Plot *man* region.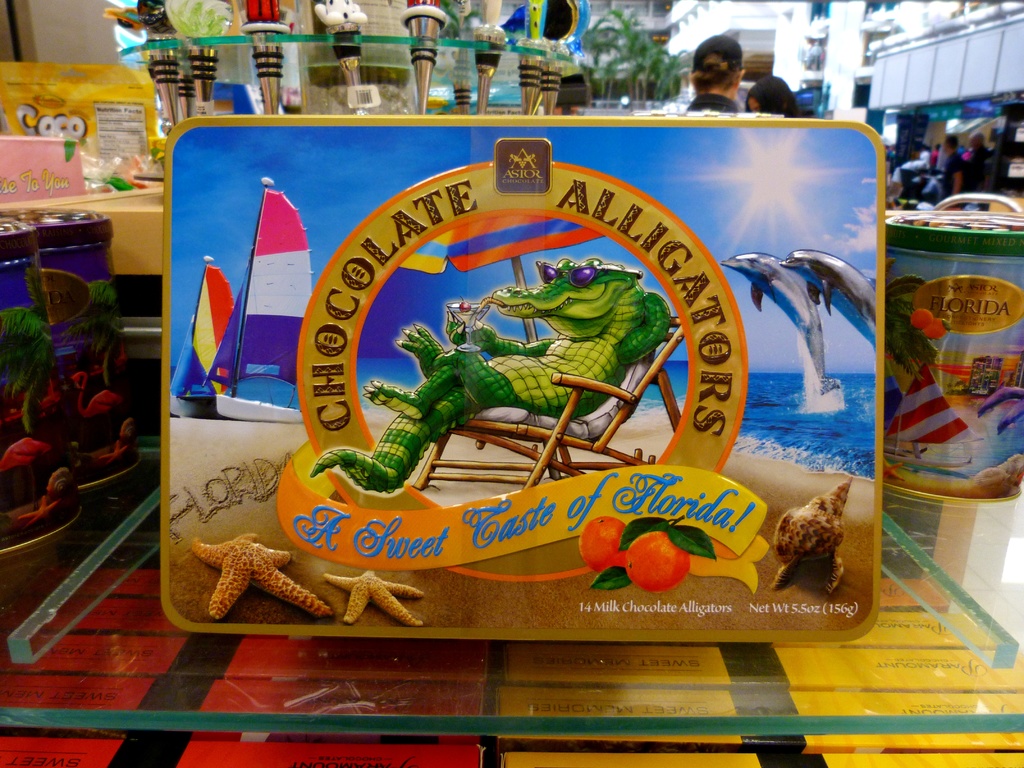
Plotted at x1=748, y1=73, x2=816, y2=122.
